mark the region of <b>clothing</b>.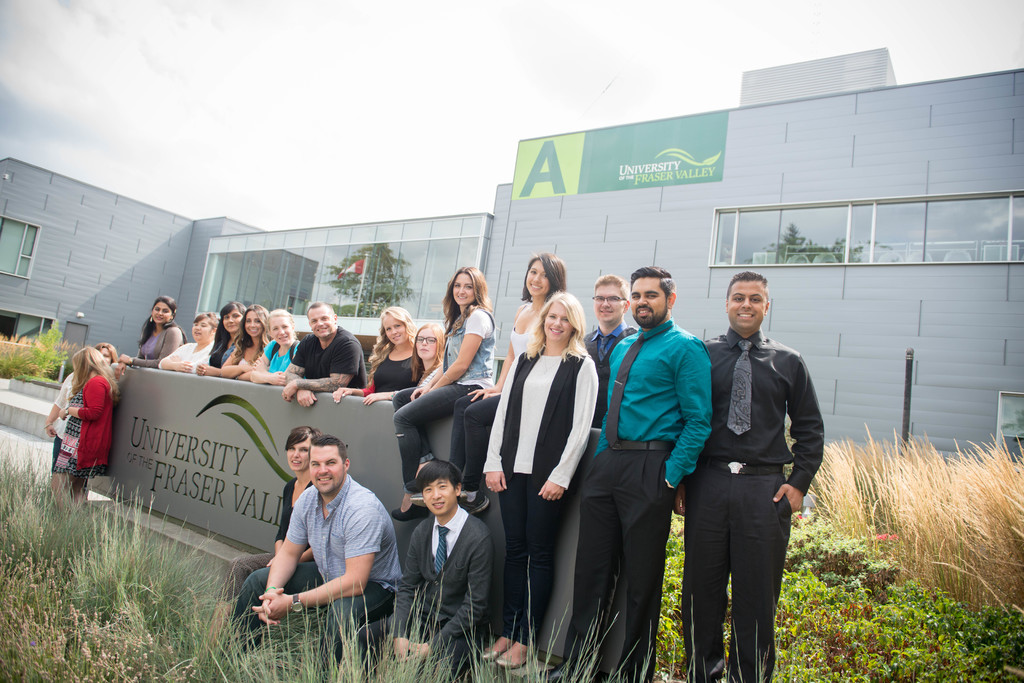
Region: [412,357,444,385].
